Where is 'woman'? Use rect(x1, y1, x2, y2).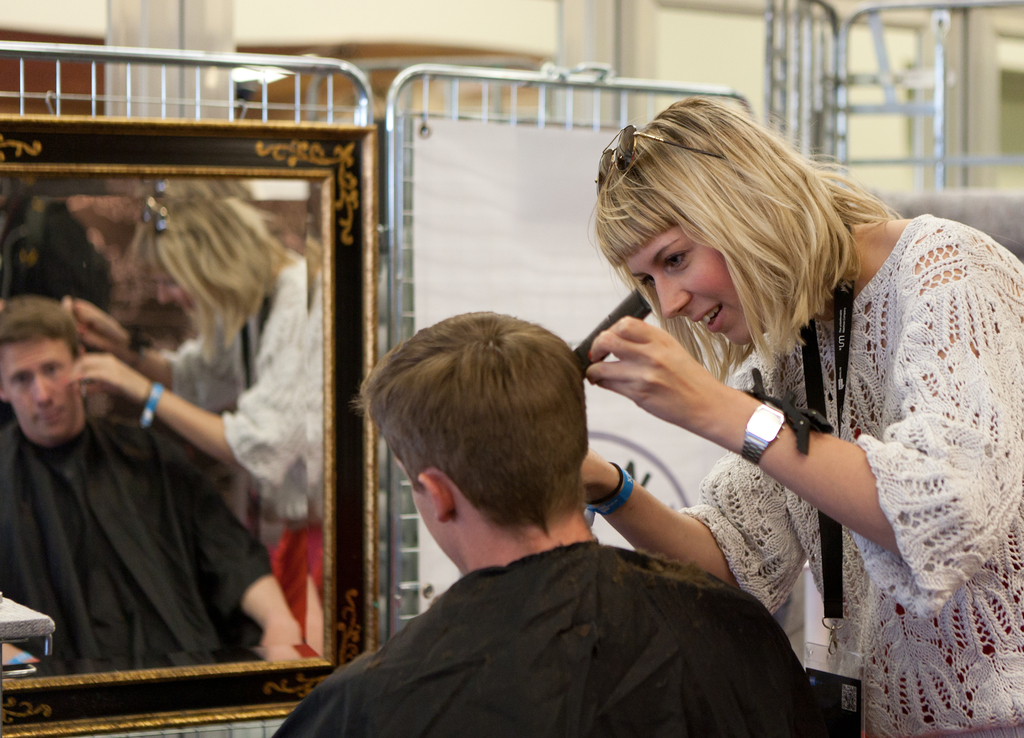
rect(545, 99, 1003, 648).
